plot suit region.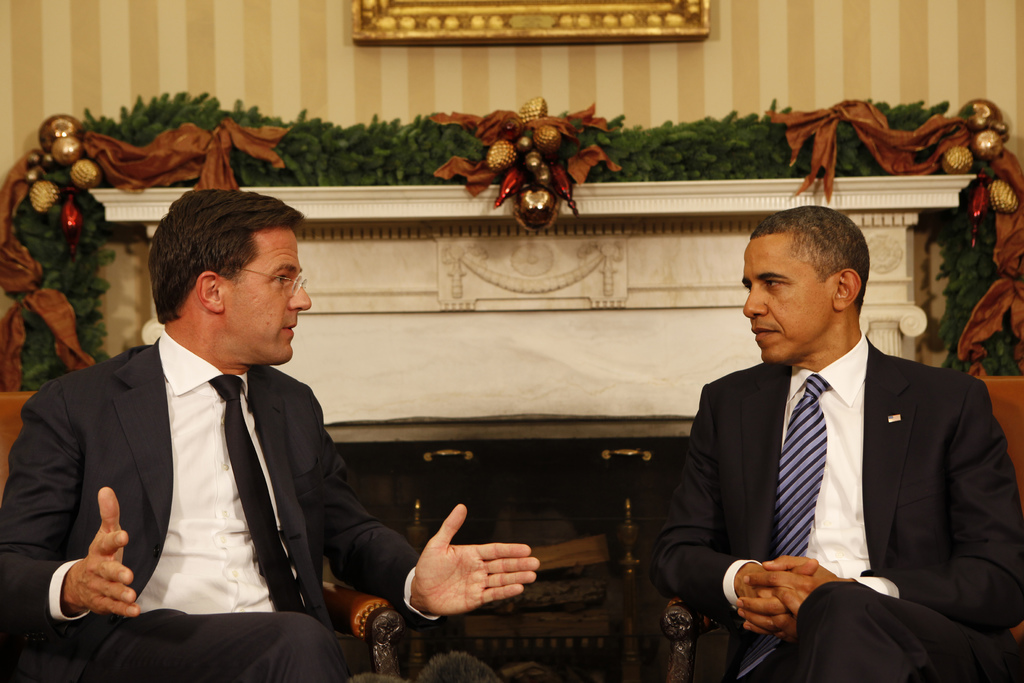
Plotted at (639,333,1023,682).
